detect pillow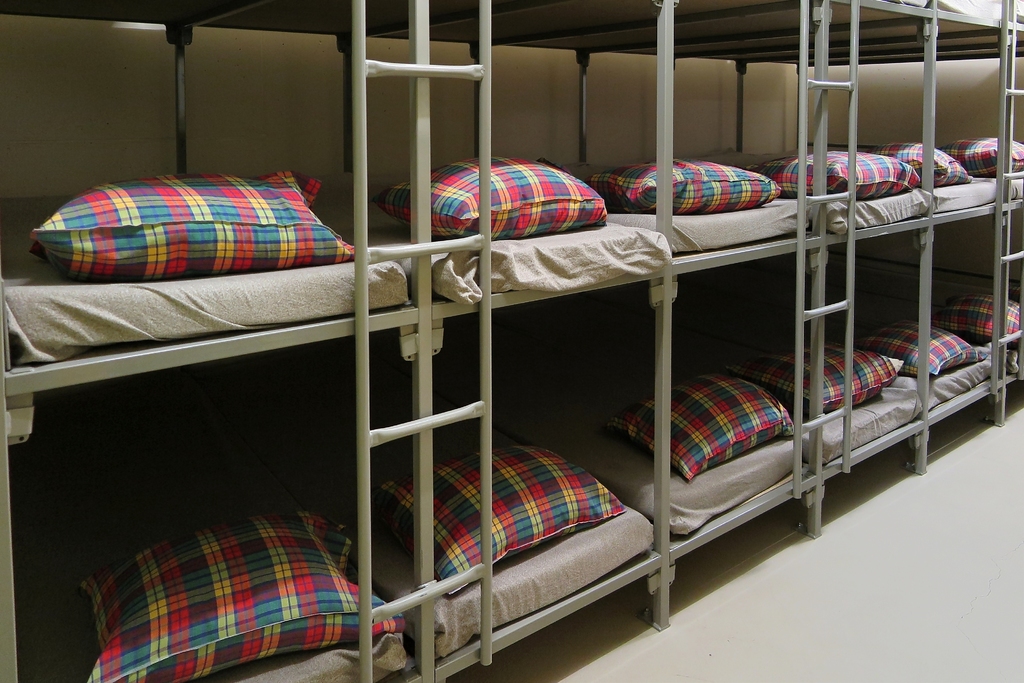
929:298:1021:349
